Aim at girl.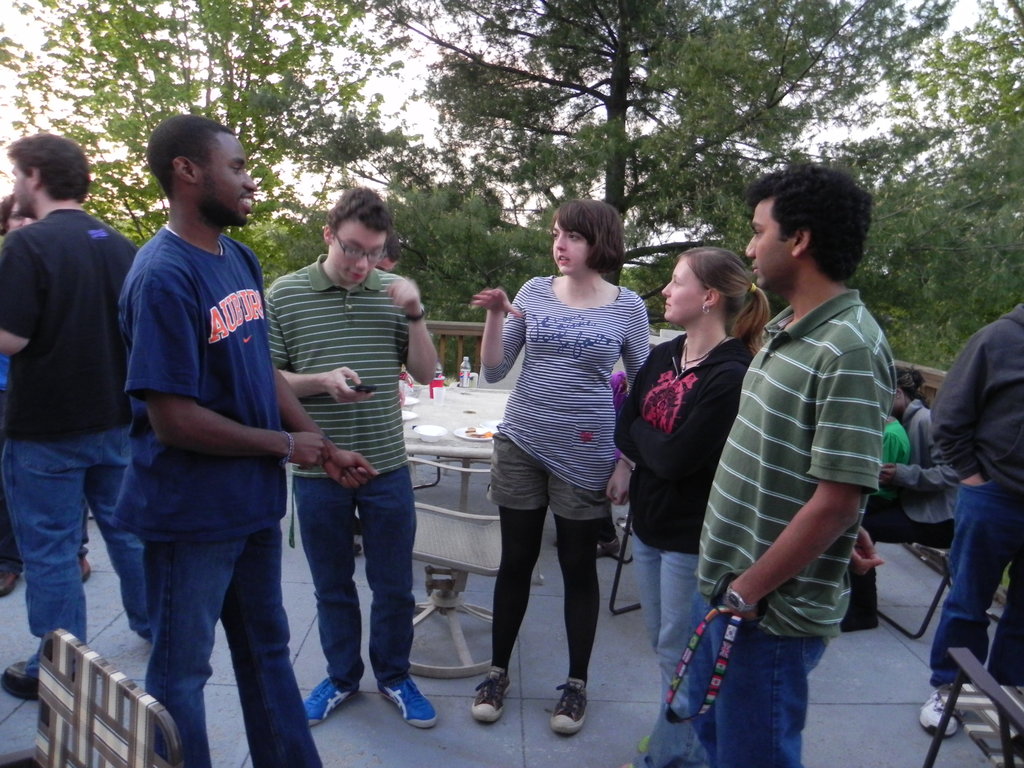
Aimed at select_region(613, 247, 772, 765).
